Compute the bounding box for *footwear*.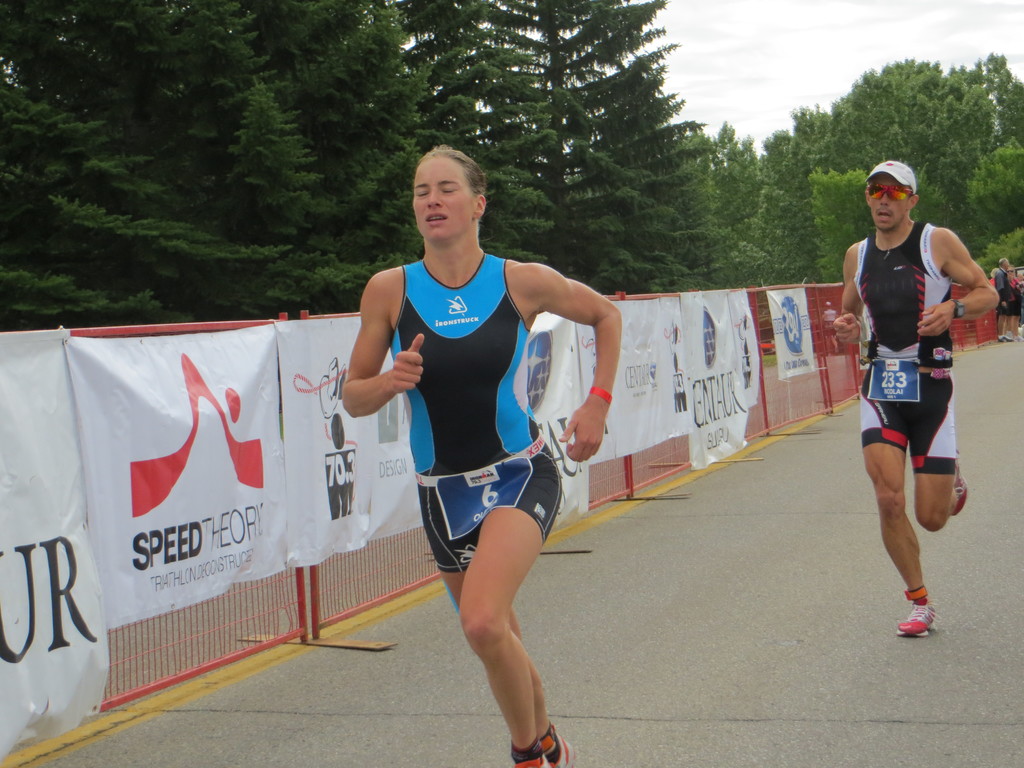
(x1=518, y1=751, x2=551, y2=767).
